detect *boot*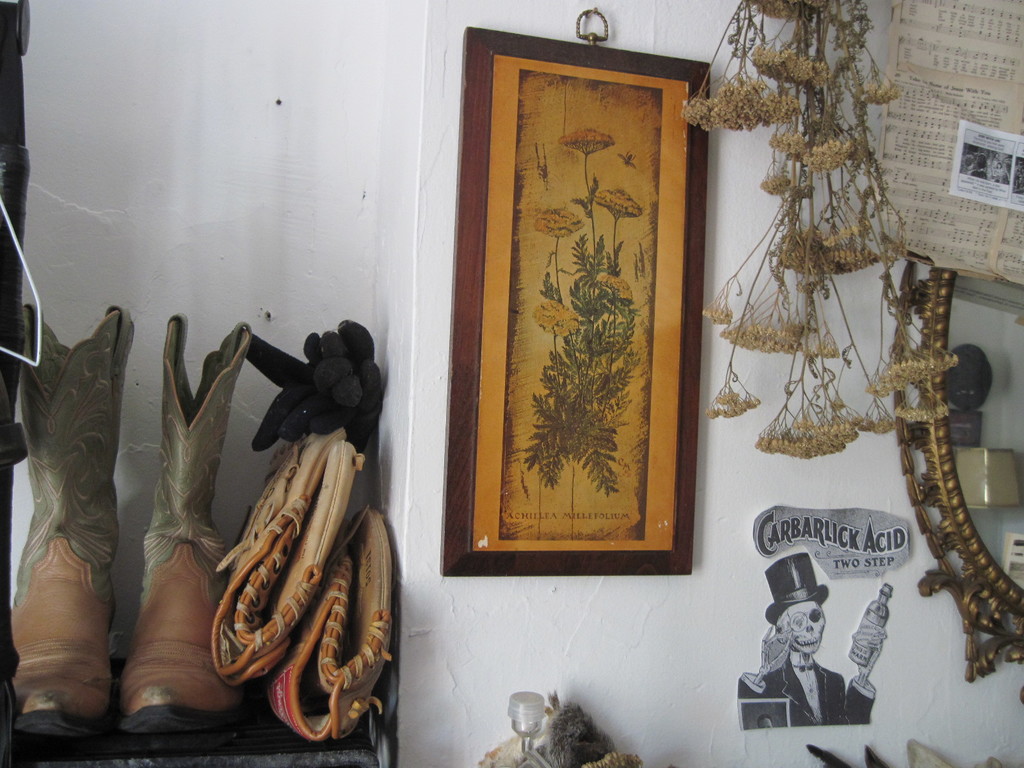
bbox=(120, 315, 260, 749)
